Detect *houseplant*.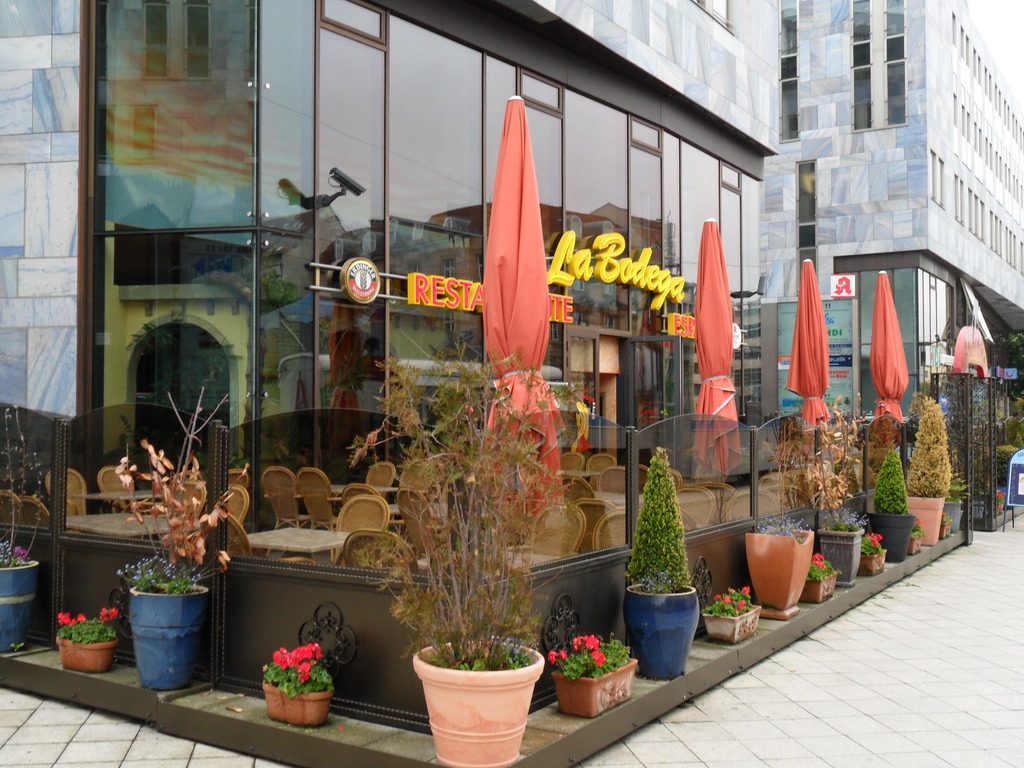
Detected at crop(0, 403, 44, 653).
